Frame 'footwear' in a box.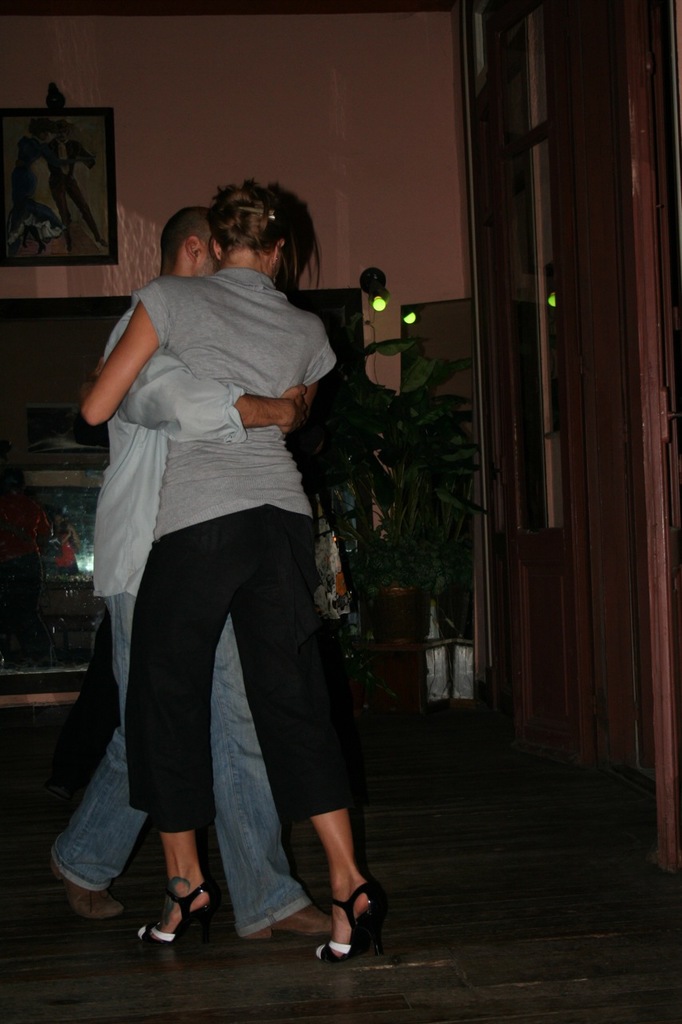
(142,867,213,955).
